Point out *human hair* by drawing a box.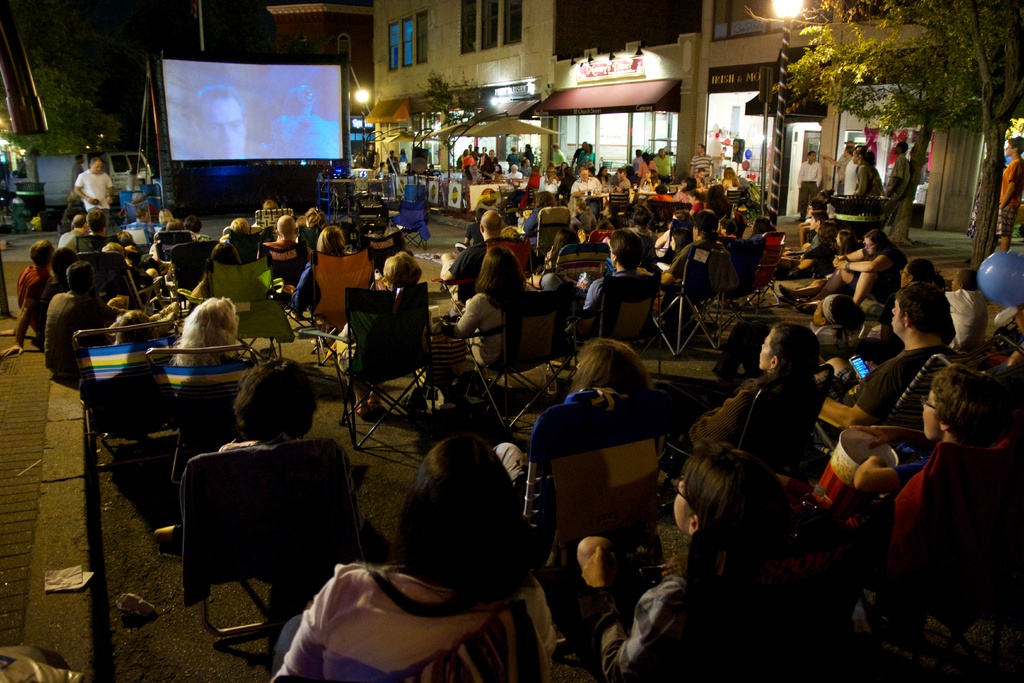
x1=580, y1=167, x2=588, y2=172.
